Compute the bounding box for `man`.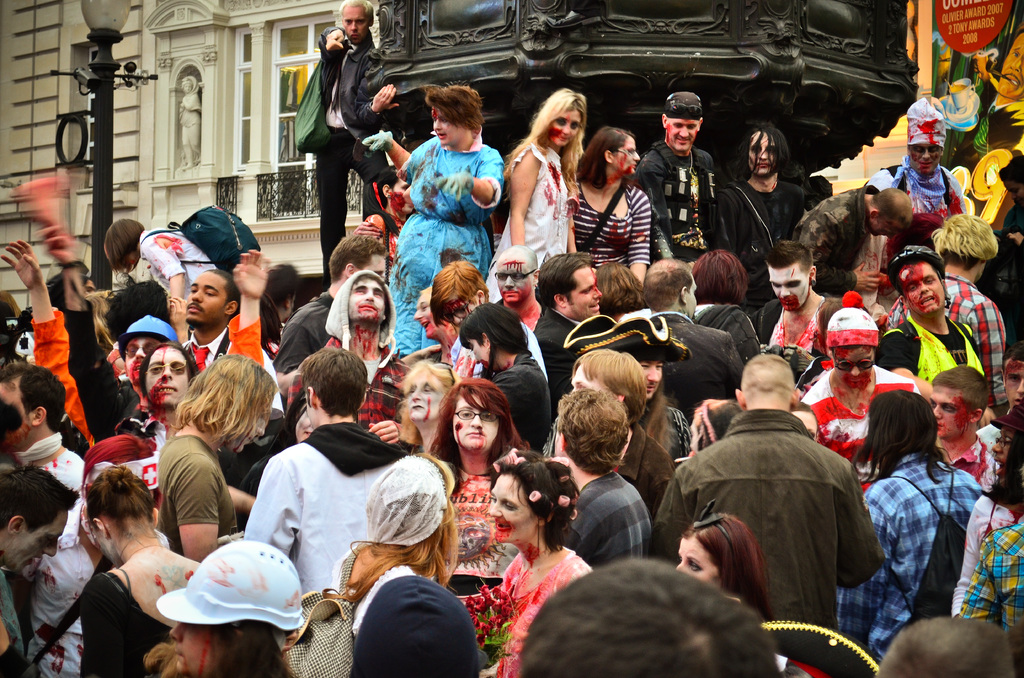
[left=868, top=95, right=968, bottom=226].
